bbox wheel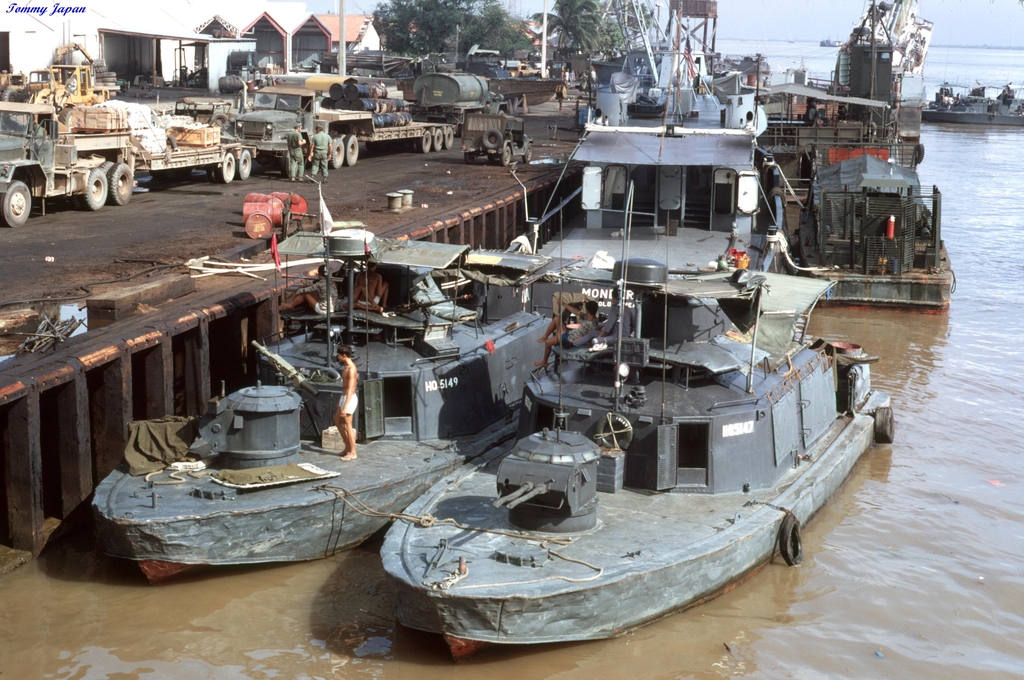
Rect(238, 149, 248, 180)
